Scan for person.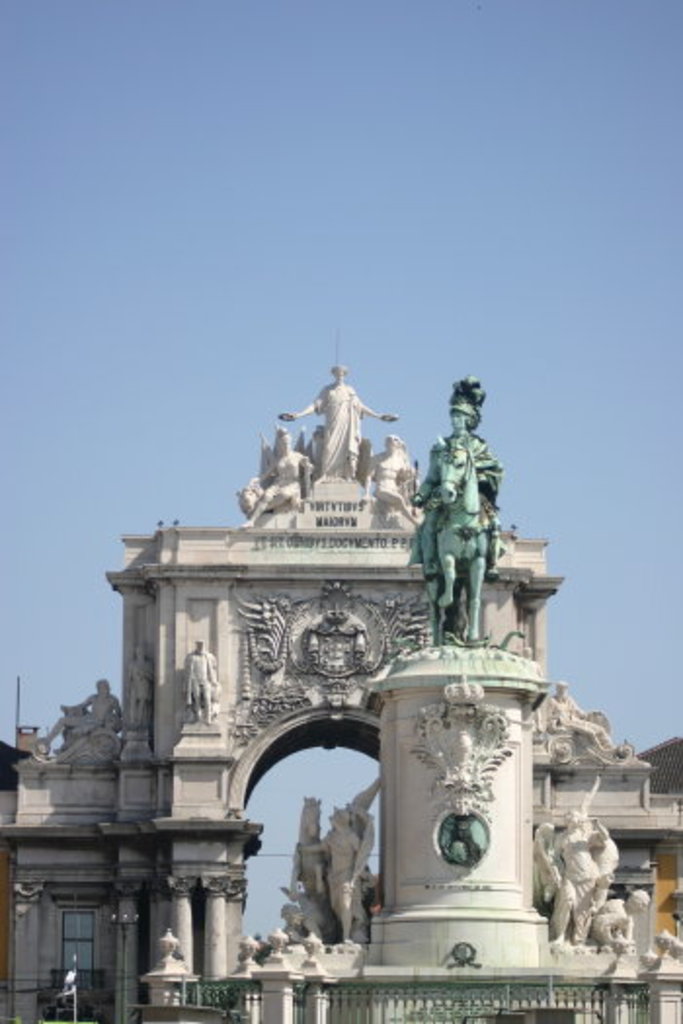
Scan result: (183,640,219,726).
